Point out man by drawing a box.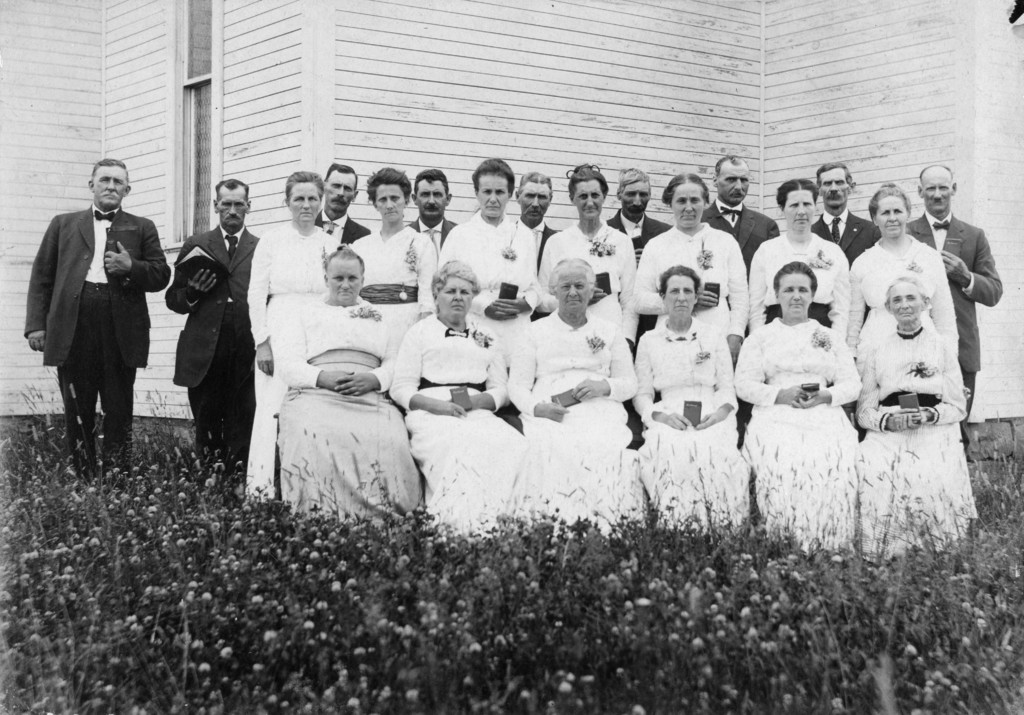
[left=316, top=163, right=369, bottom=246].
